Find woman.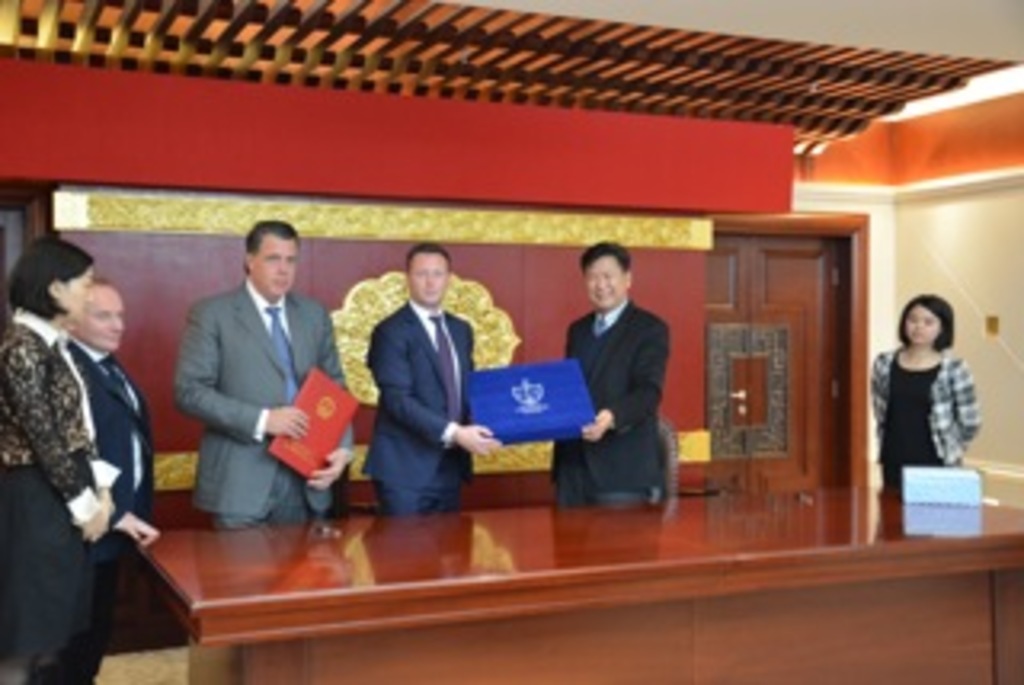
(874, 294, 979, 490).
